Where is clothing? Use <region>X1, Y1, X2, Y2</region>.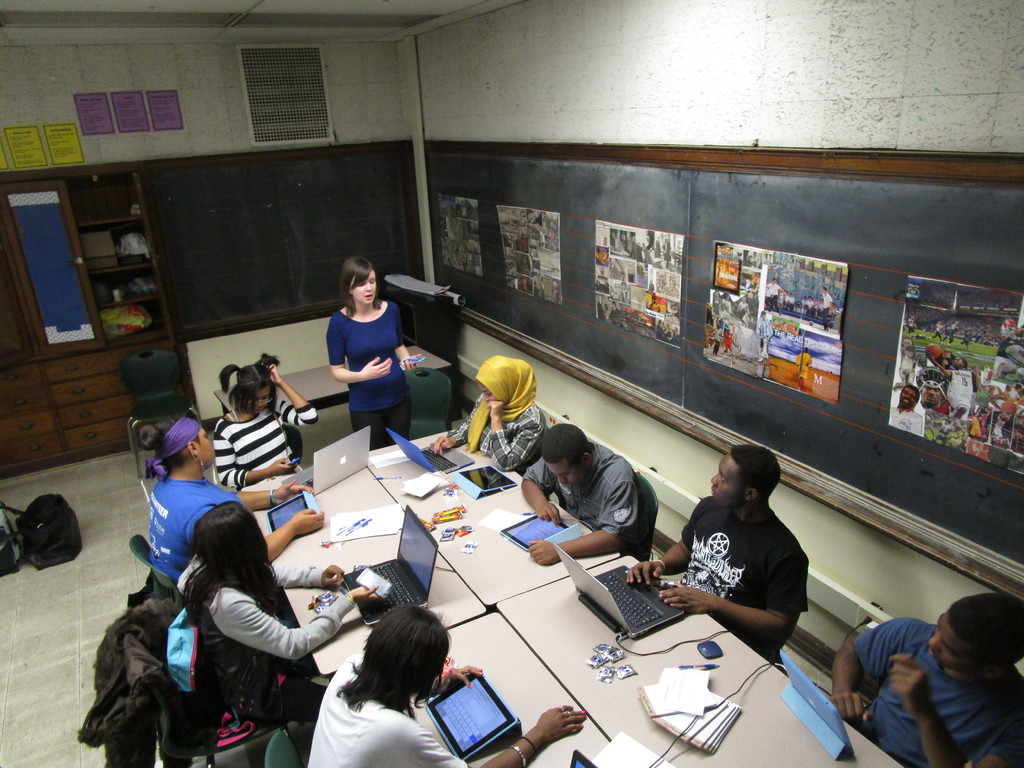
<region>852, 618, 1023, 767</region>.
